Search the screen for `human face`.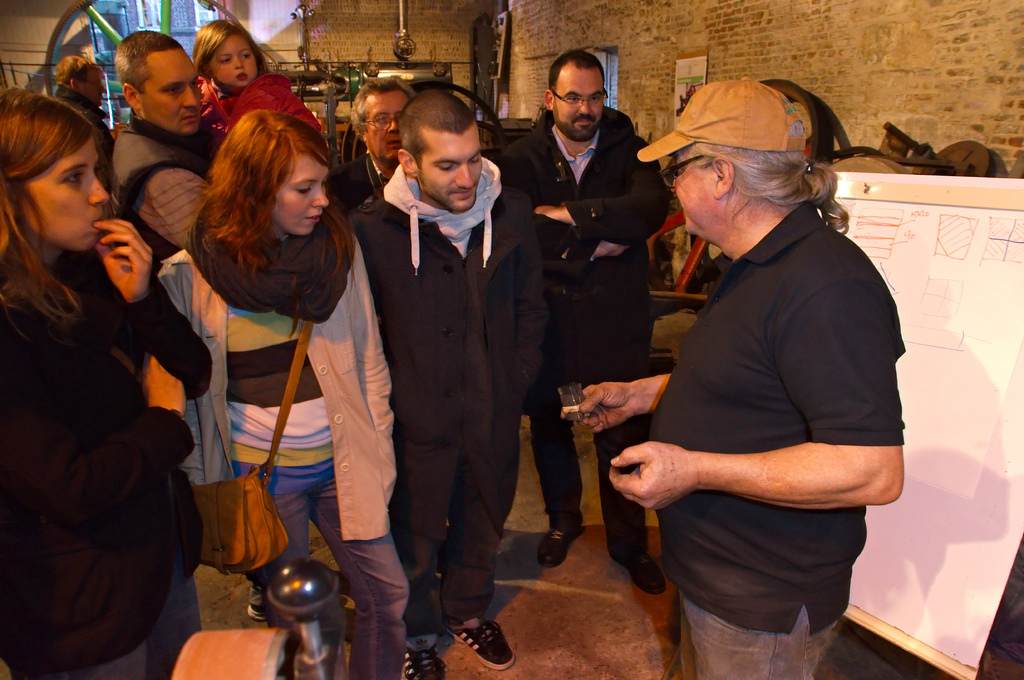
Found at rect(17, 129, 113, 244).
